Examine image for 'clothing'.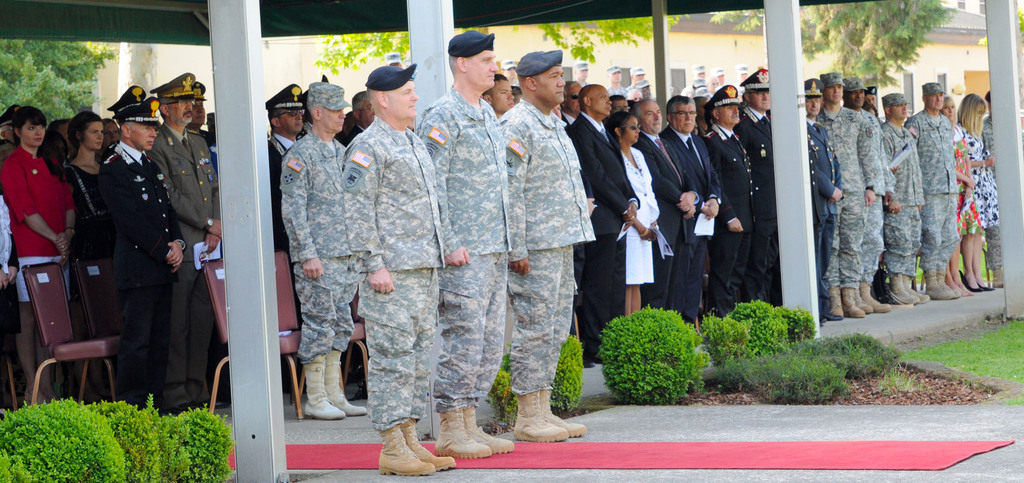
Examination result: box=[420, 86, 511, 410].
